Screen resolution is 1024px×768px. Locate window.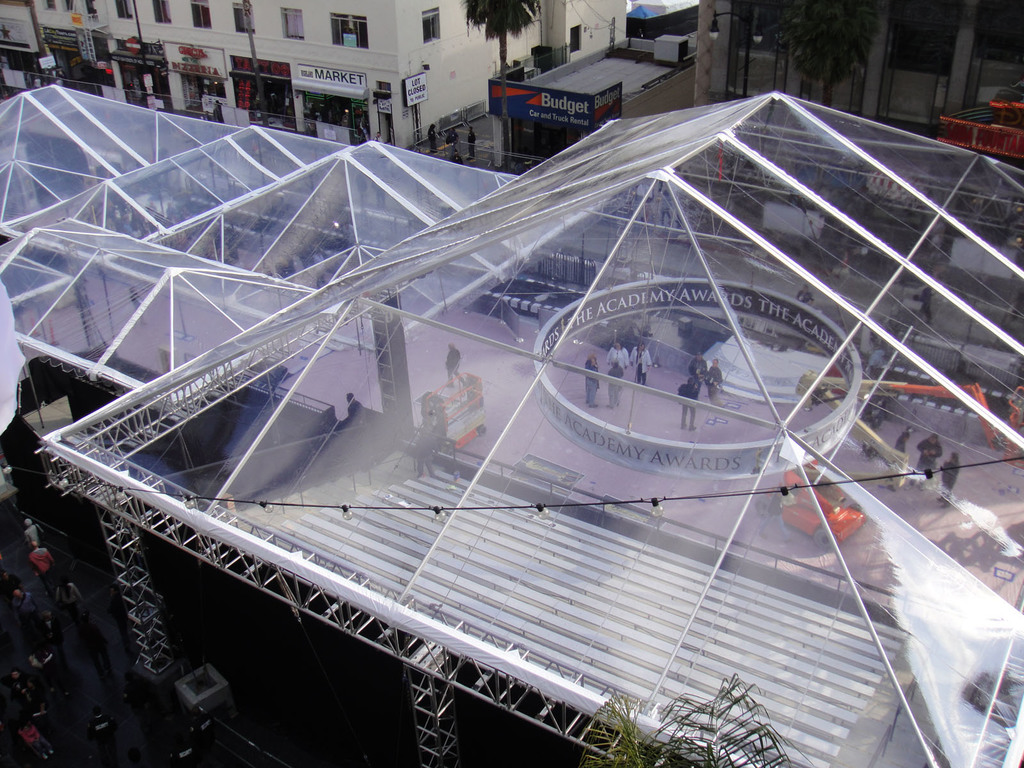
[x1=56, y1=0, x2=74, y2=16].
